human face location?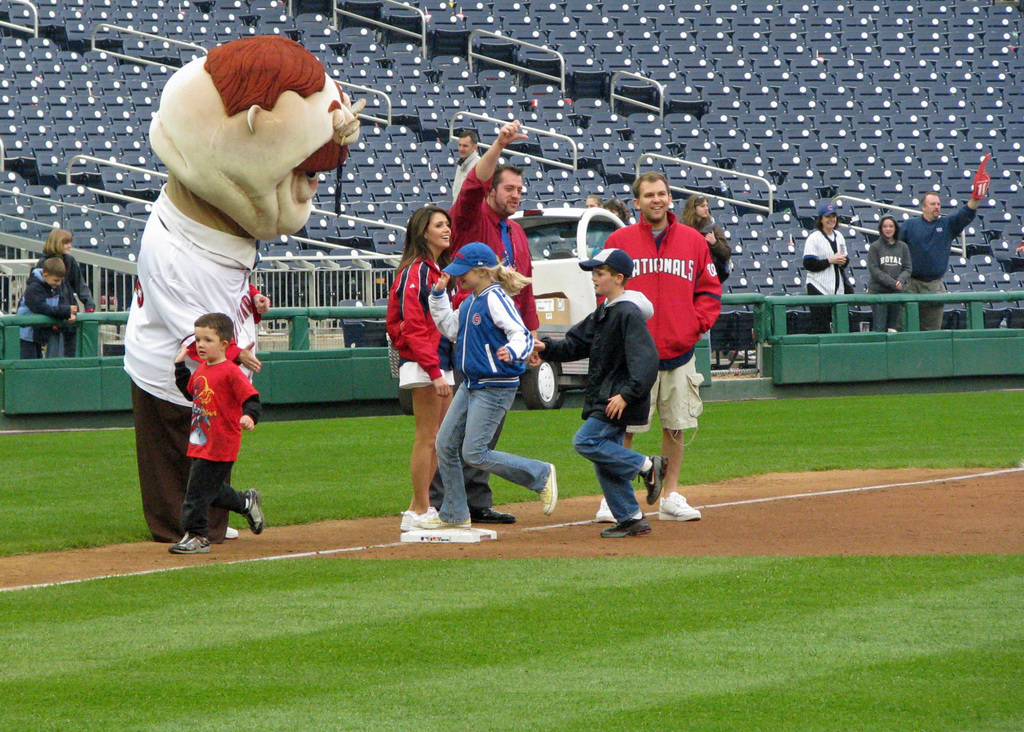
bbox=(640, 180, 667, 218)
